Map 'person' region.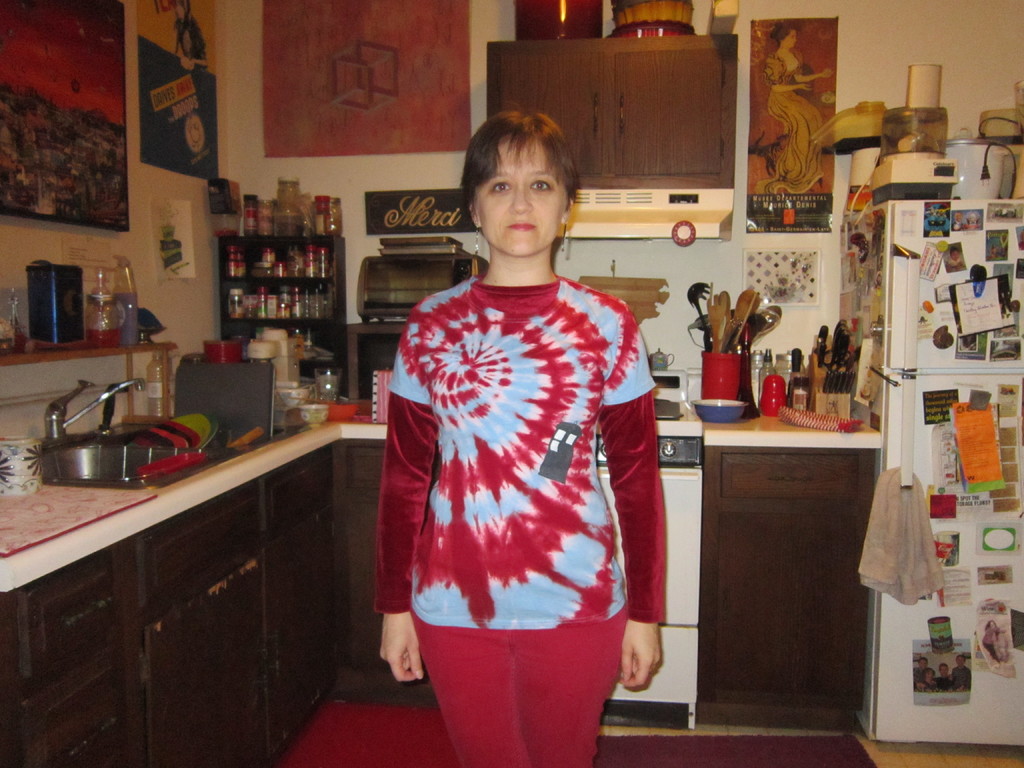
Mapped to 937,662,959,687.
